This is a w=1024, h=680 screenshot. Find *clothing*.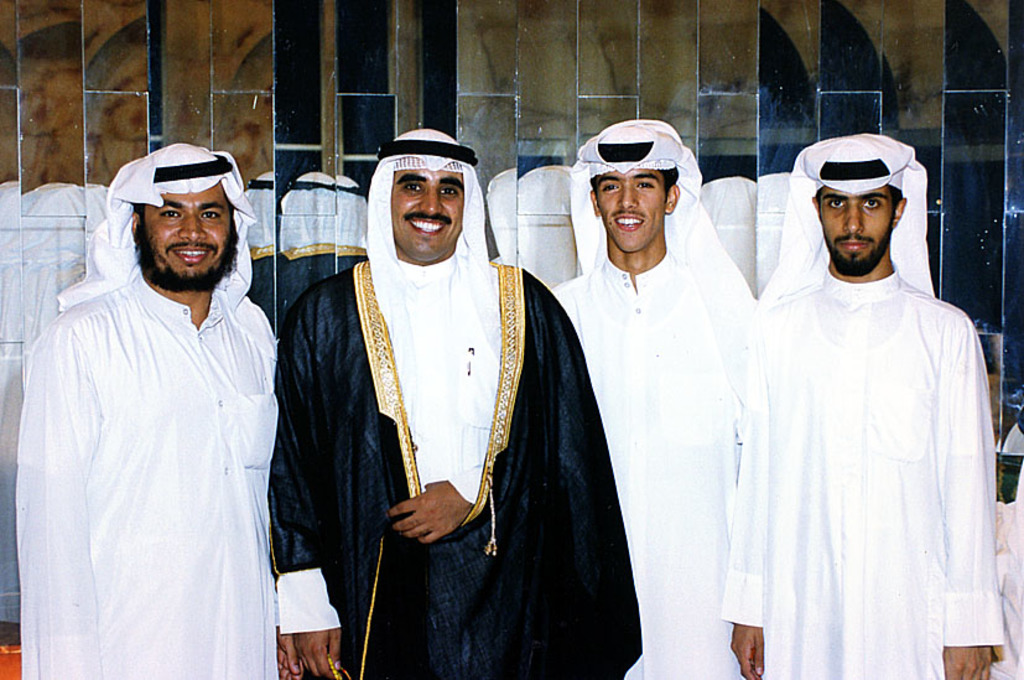
Bounding box: <bbox>728, 202, 1009, 664</bbox>.
